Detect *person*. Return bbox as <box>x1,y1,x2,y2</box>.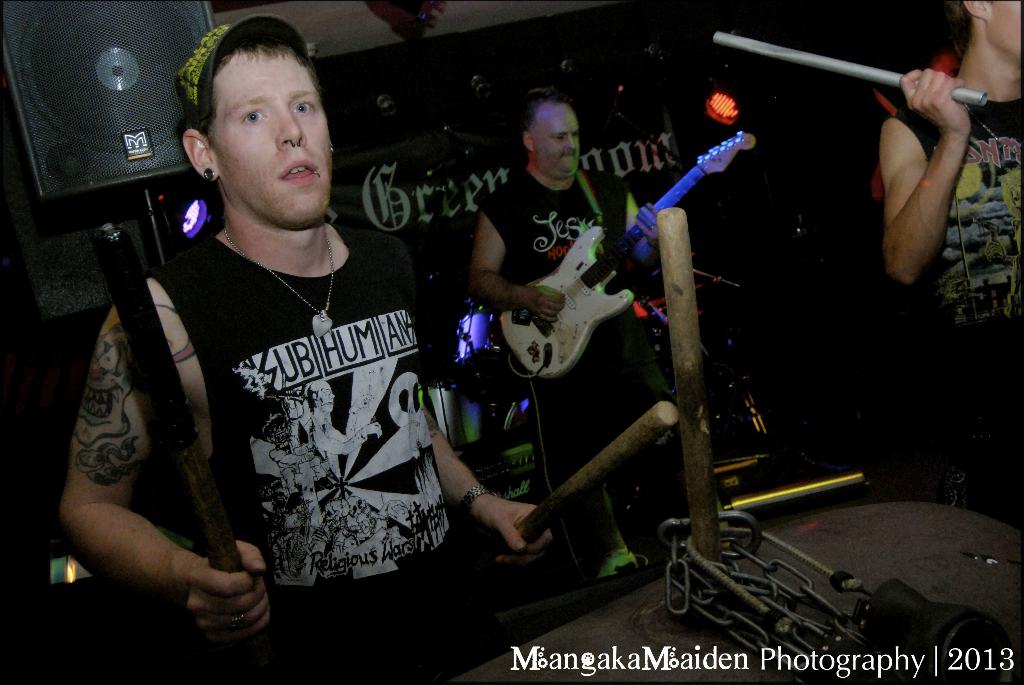
<box>55,8,551,684</box>.
